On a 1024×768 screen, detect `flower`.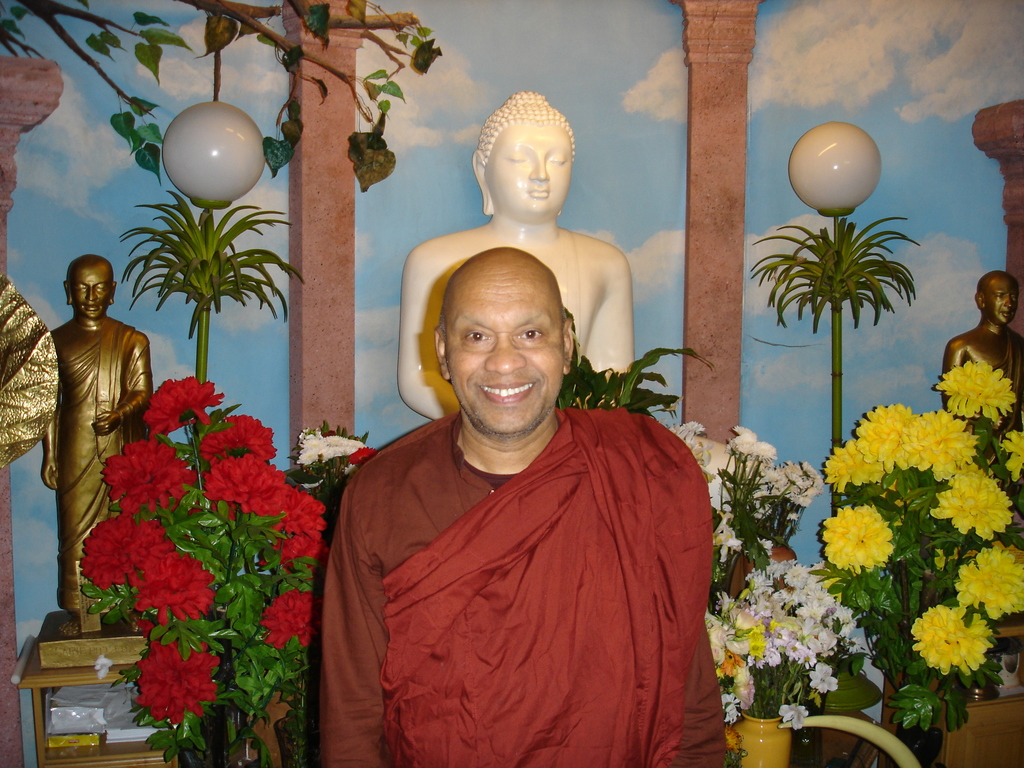
bbox(72, 508, 170, 597).
